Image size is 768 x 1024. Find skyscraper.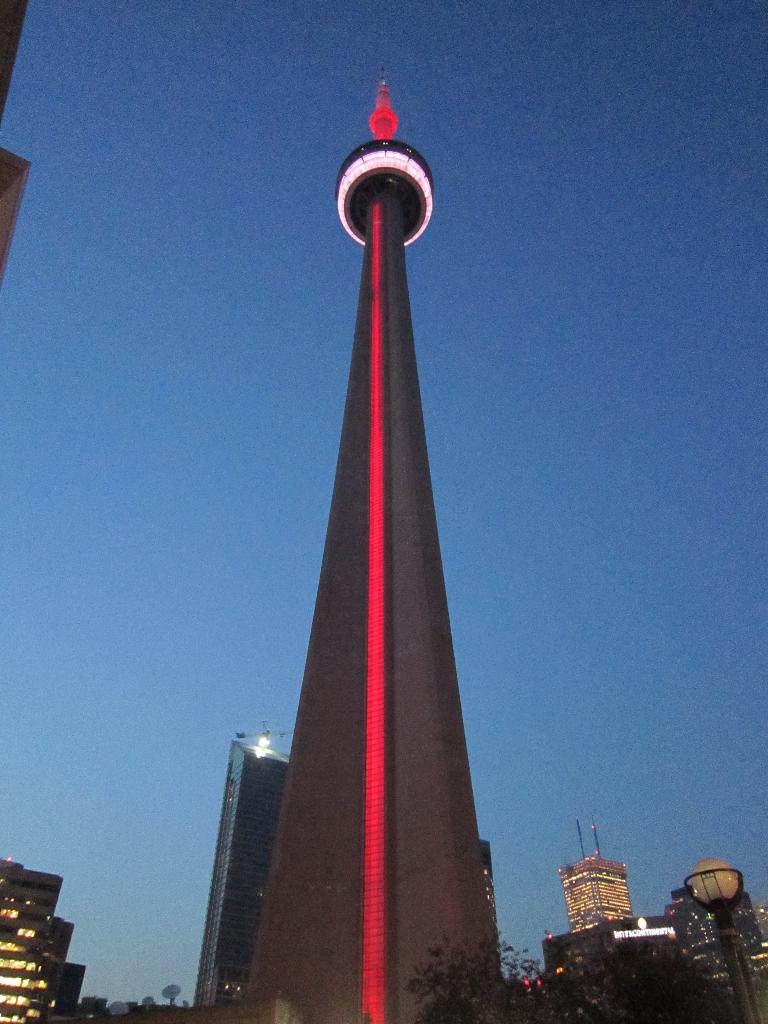
crop(560, 818, 628, 932).
